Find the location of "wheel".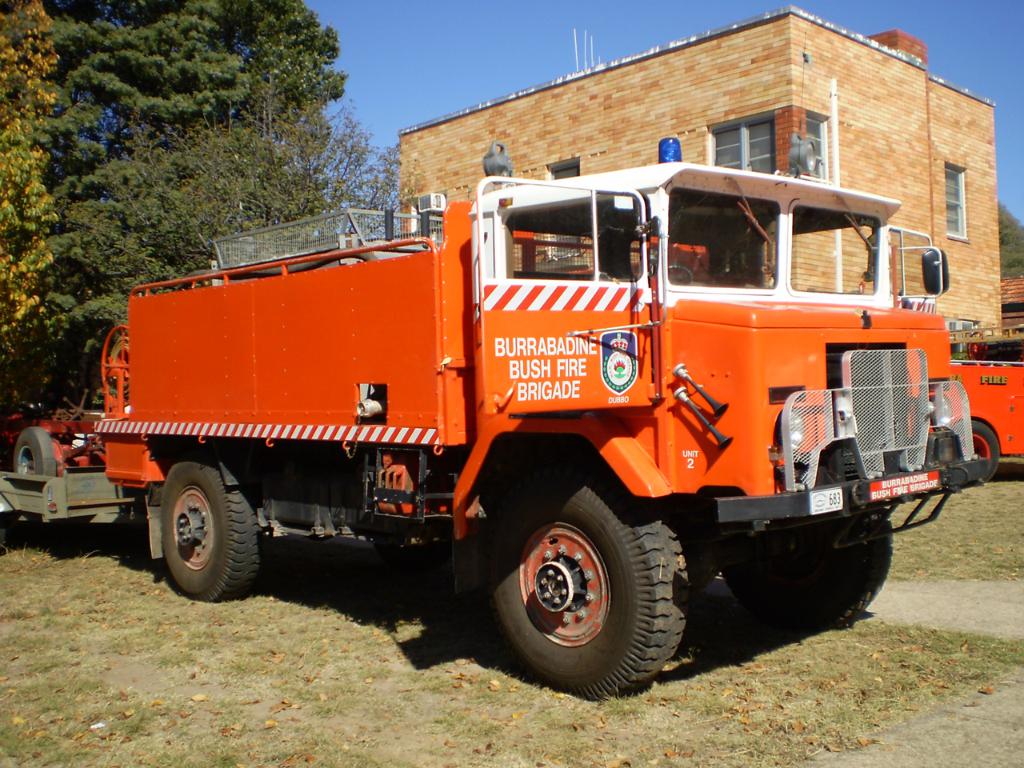
Location: left=488, top=496, right=684, bottom=681.
